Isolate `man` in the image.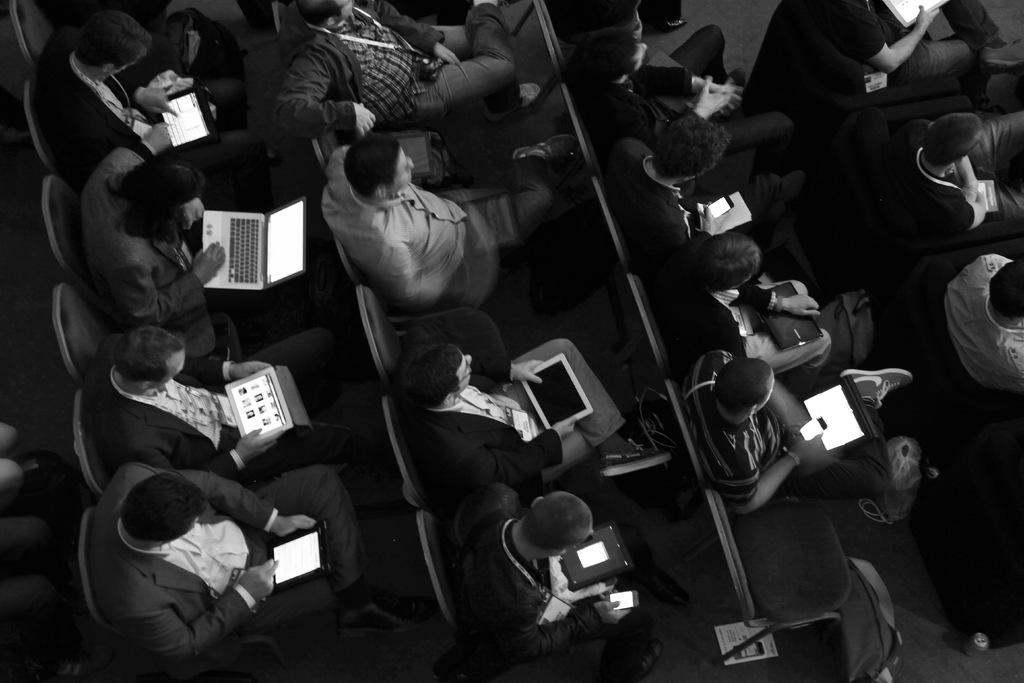
Isolated region: <bbox>573, 22, 794, 174</bbox>.
